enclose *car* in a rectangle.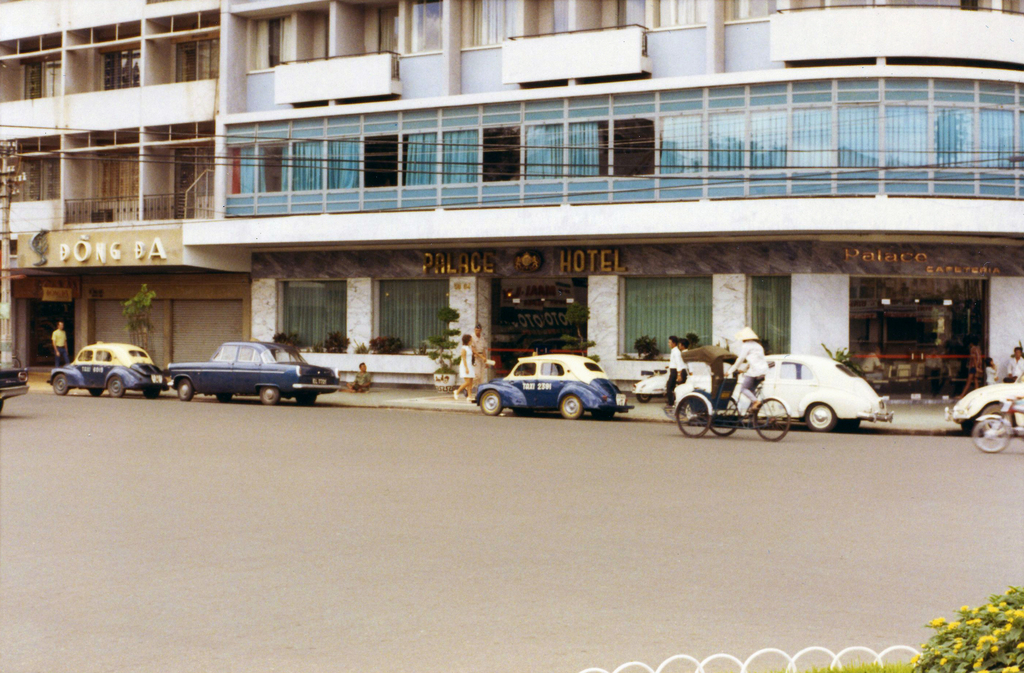
region(764, 355, 897, 430).
